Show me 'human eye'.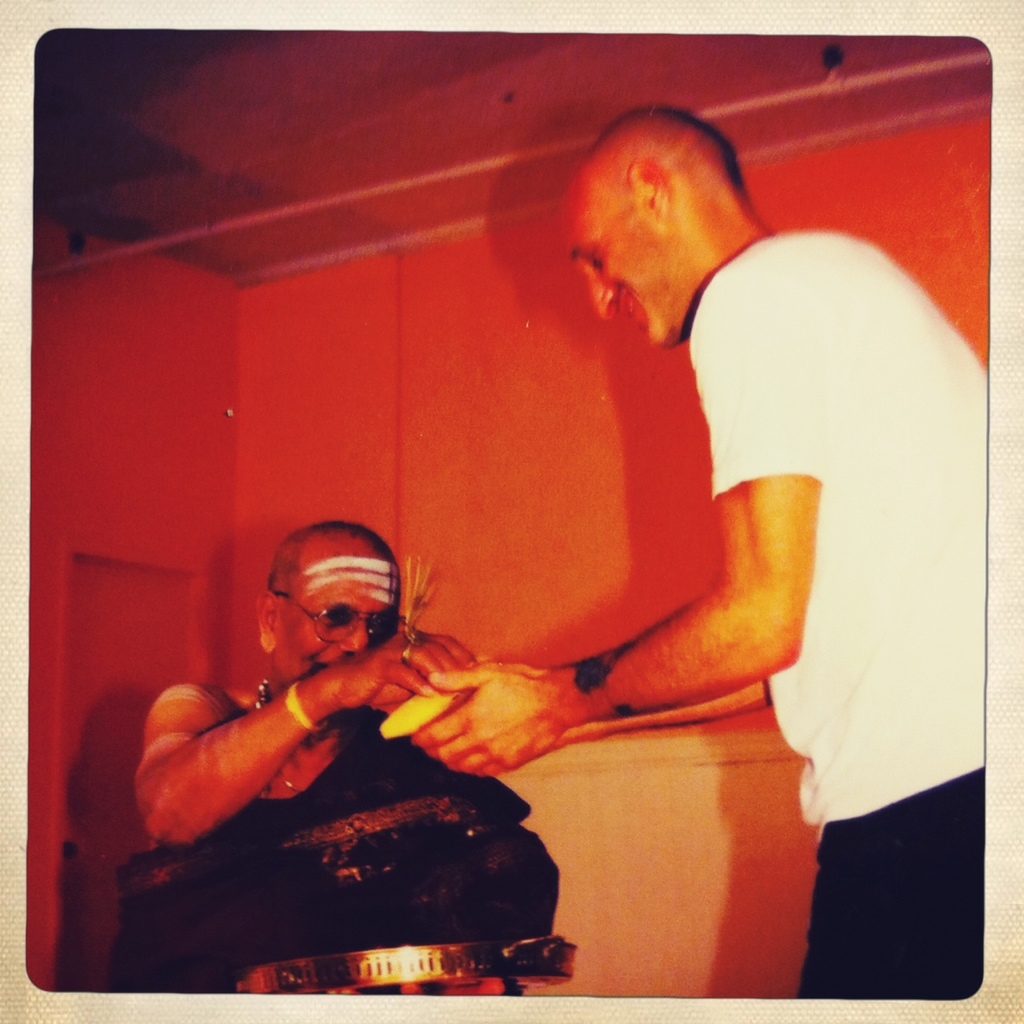
'human eye' is here: x1=313 y1=607 x2=346 y2=623.
